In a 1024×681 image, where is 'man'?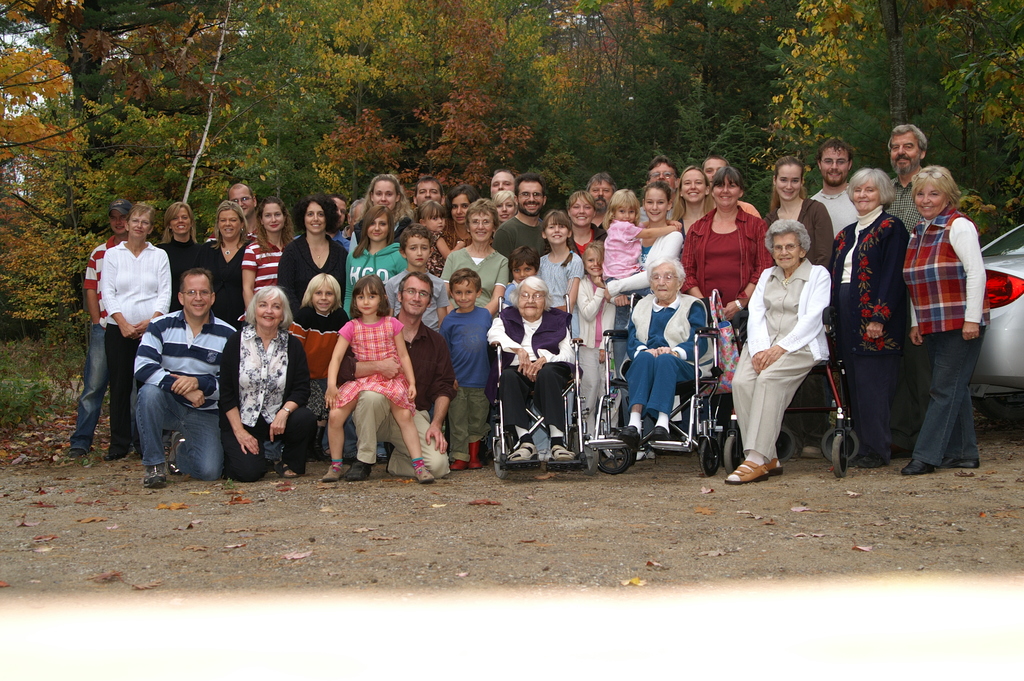
223/177/266/247.
